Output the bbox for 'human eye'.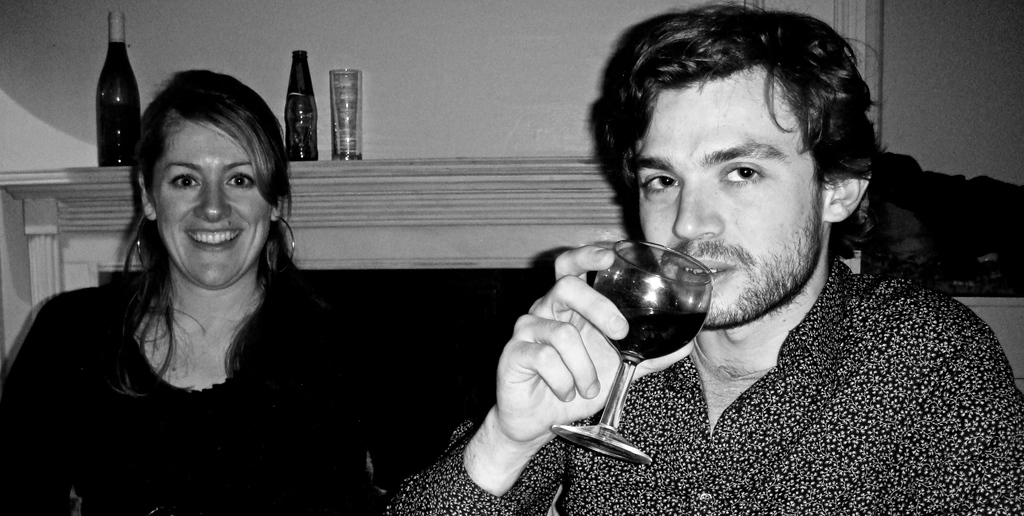
box(713, 156, 769, 188).
